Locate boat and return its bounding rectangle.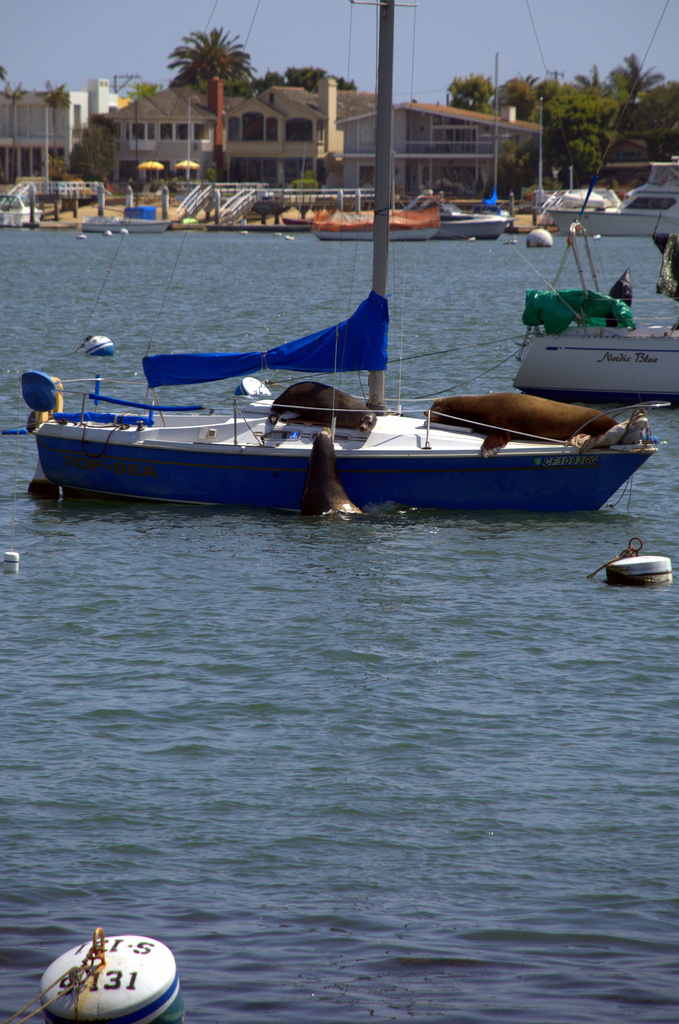
l=527, t=226, r=551, b=247.
